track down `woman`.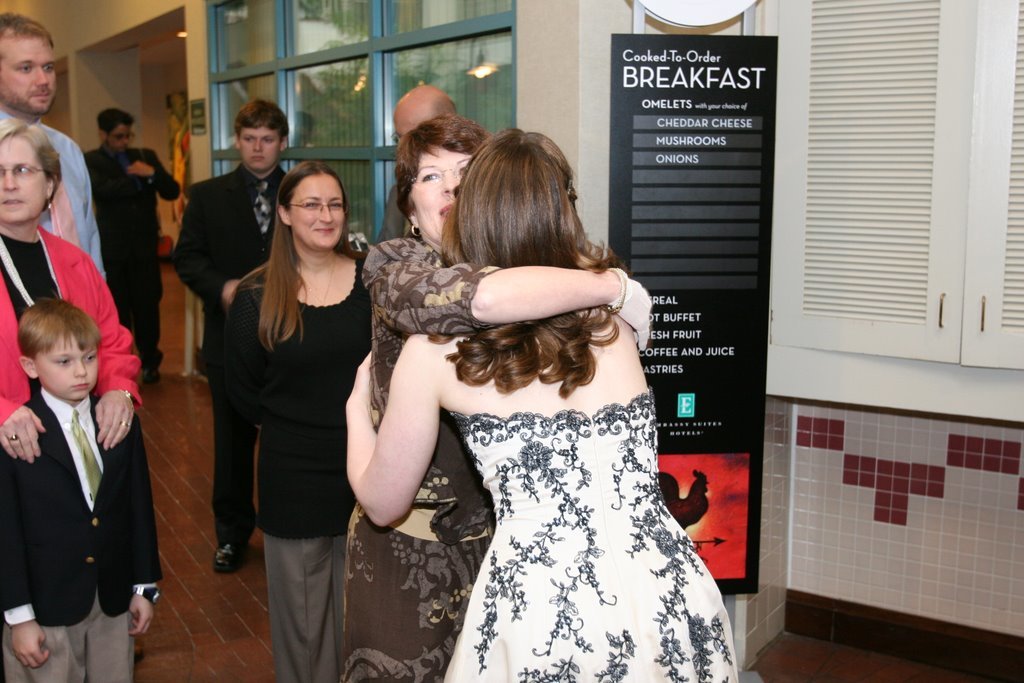
Tracked to <box>0,118,144,469</box>.
